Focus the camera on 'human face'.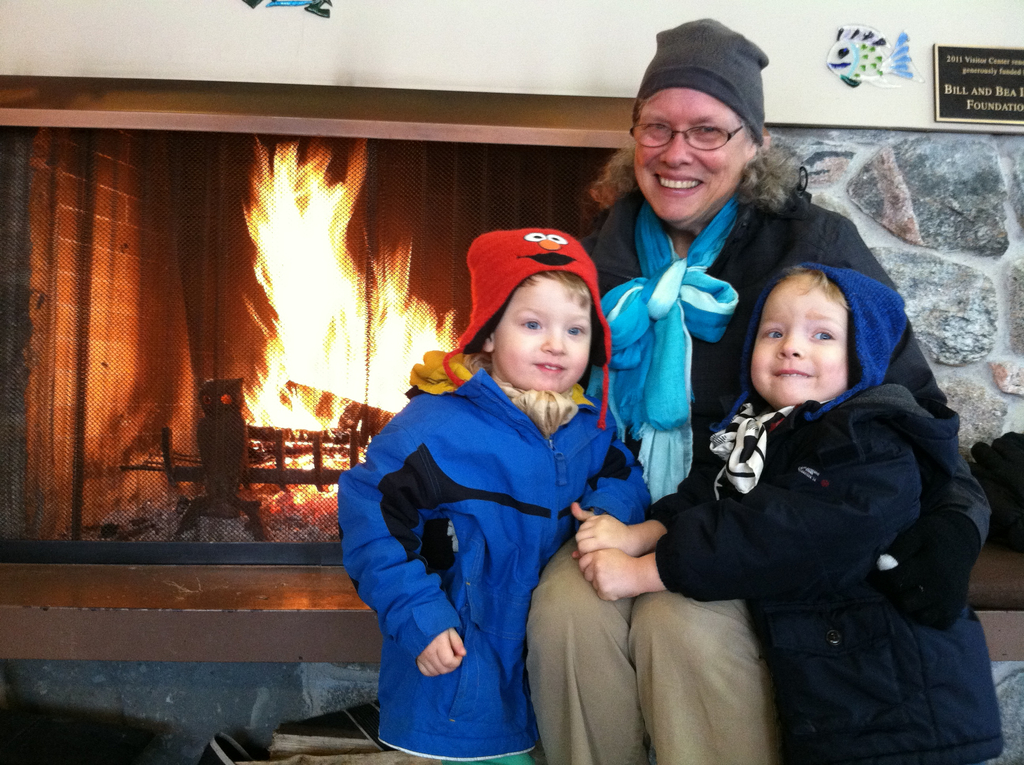
Focus region: 631 90 751 228.
